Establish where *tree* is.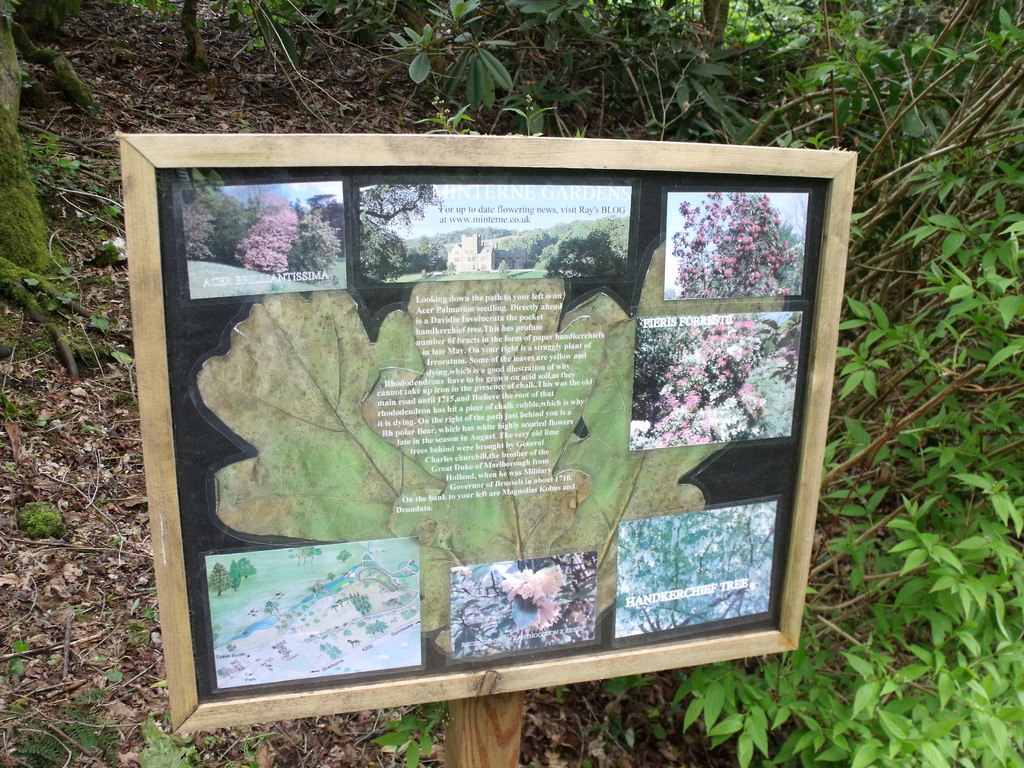
Established at bbox=(327, 570, 336, 580).
